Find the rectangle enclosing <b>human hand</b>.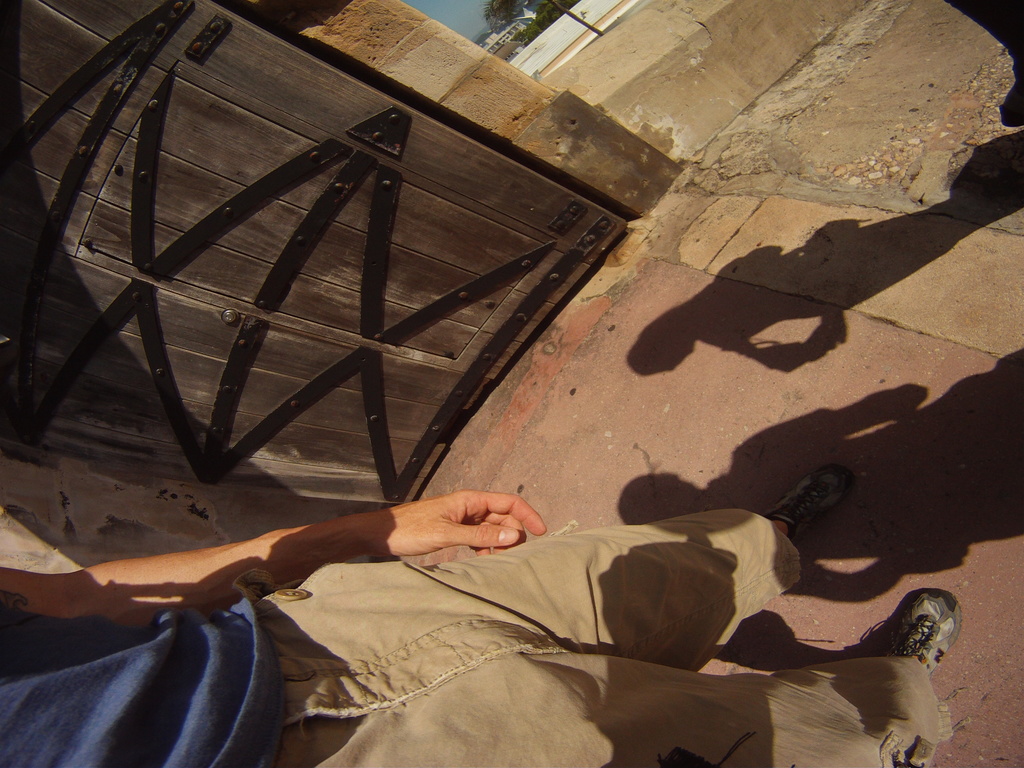
l=376, t=495, r=546, b=572.
